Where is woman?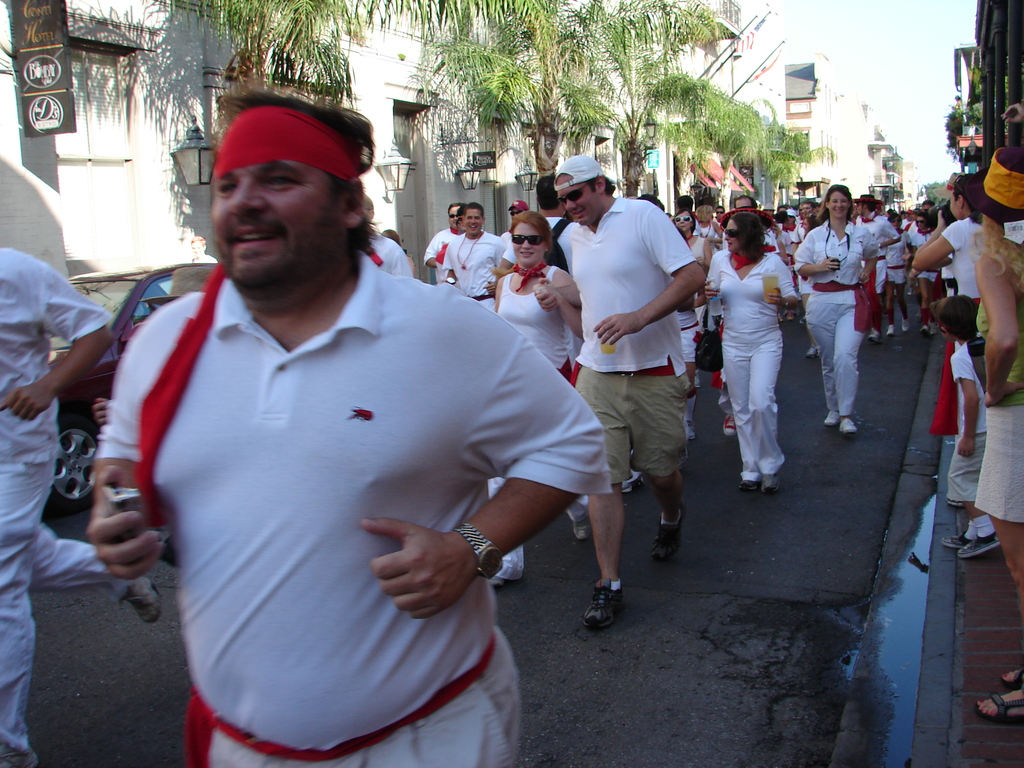
907/168/986/446.
